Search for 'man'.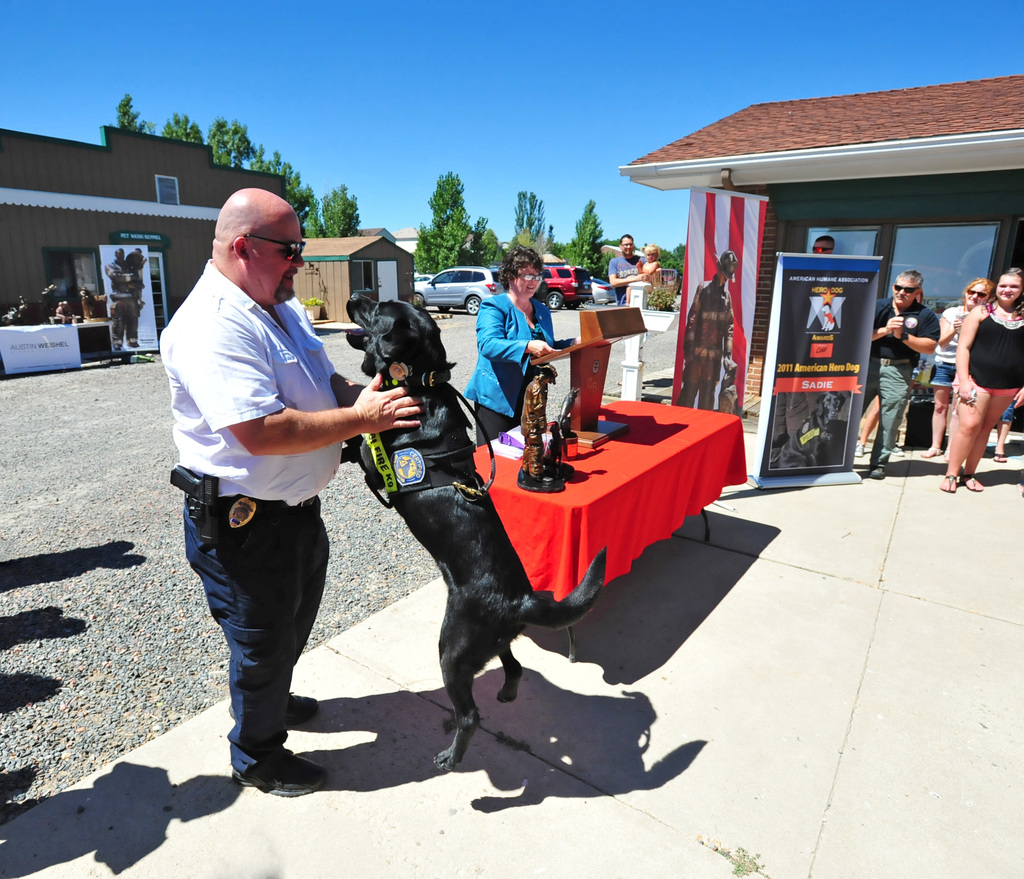
Found at [x1=860, y1=273, x2=943, y2=478].
